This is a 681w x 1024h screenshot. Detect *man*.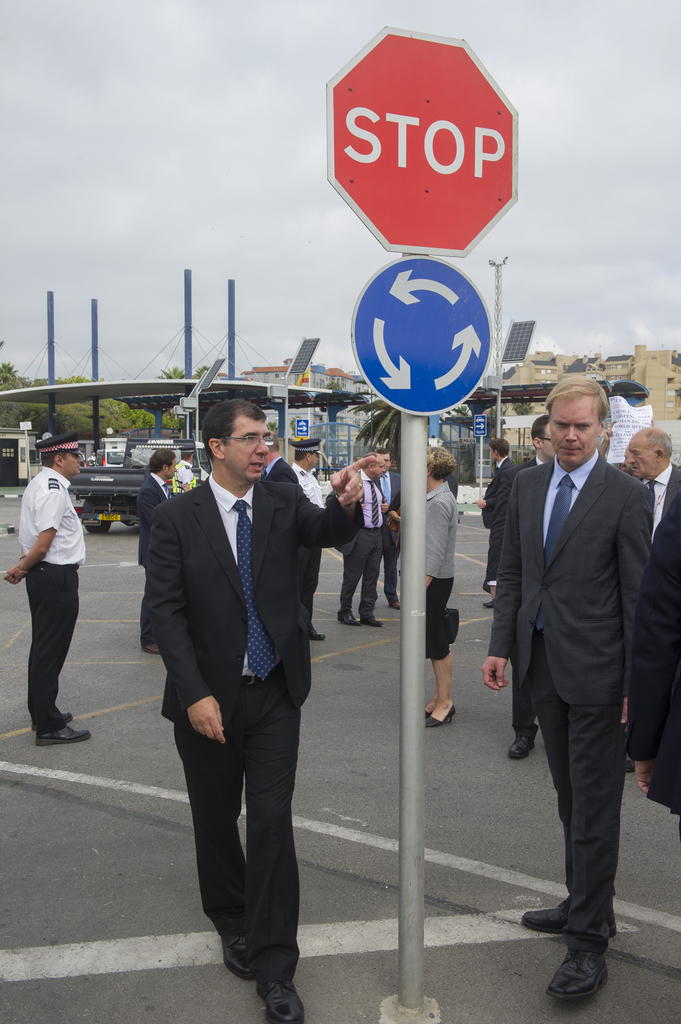
479, 379, 650, 998.
